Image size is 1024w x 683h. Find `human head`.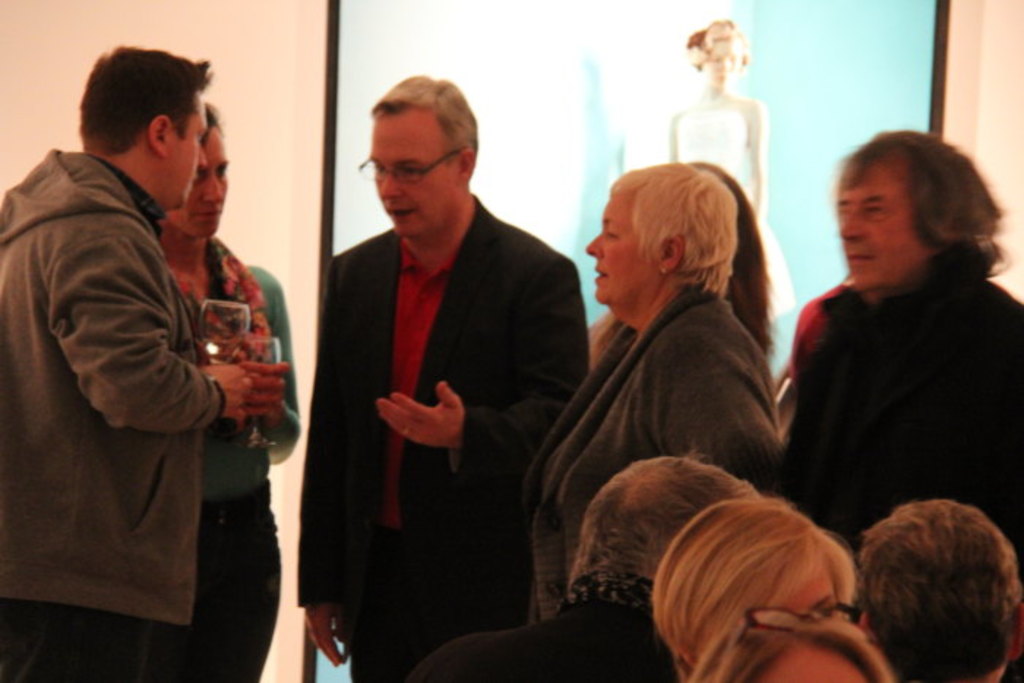
655 497 860 680.
